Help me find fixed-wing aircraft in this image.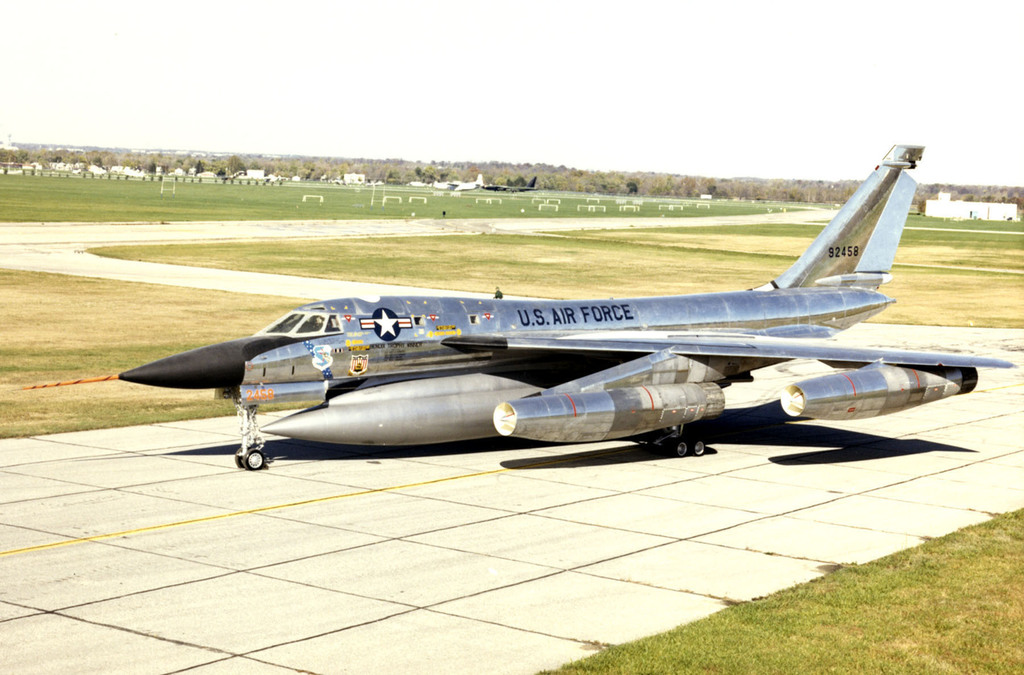
Found it: l=19, t=140, r=1014, b=469.
